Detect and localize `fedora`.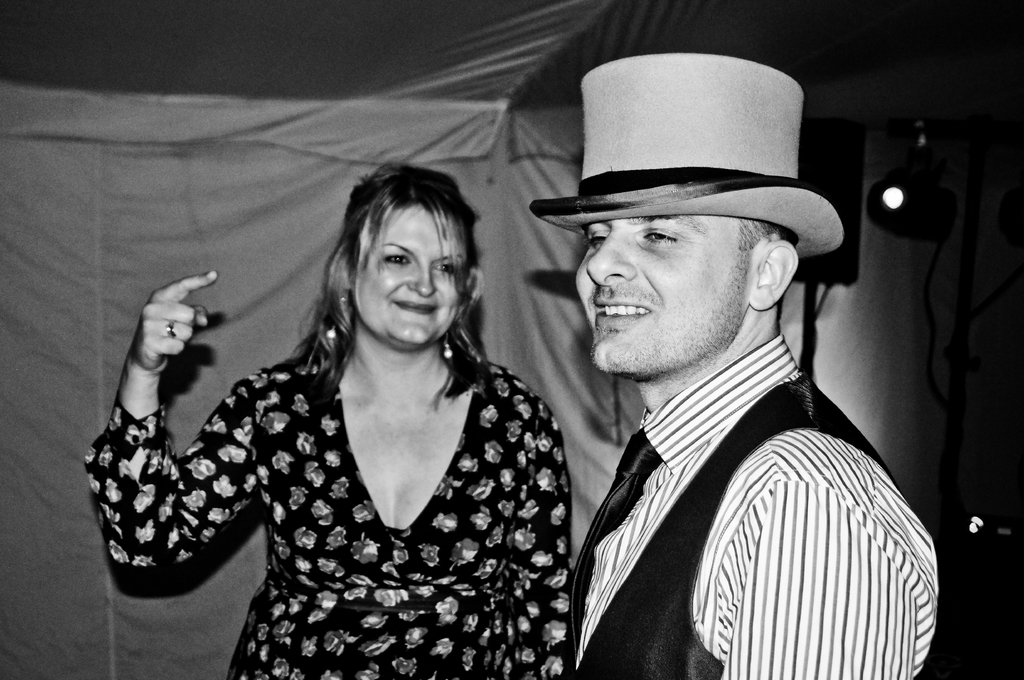
Localized at 532/54/847/267.
